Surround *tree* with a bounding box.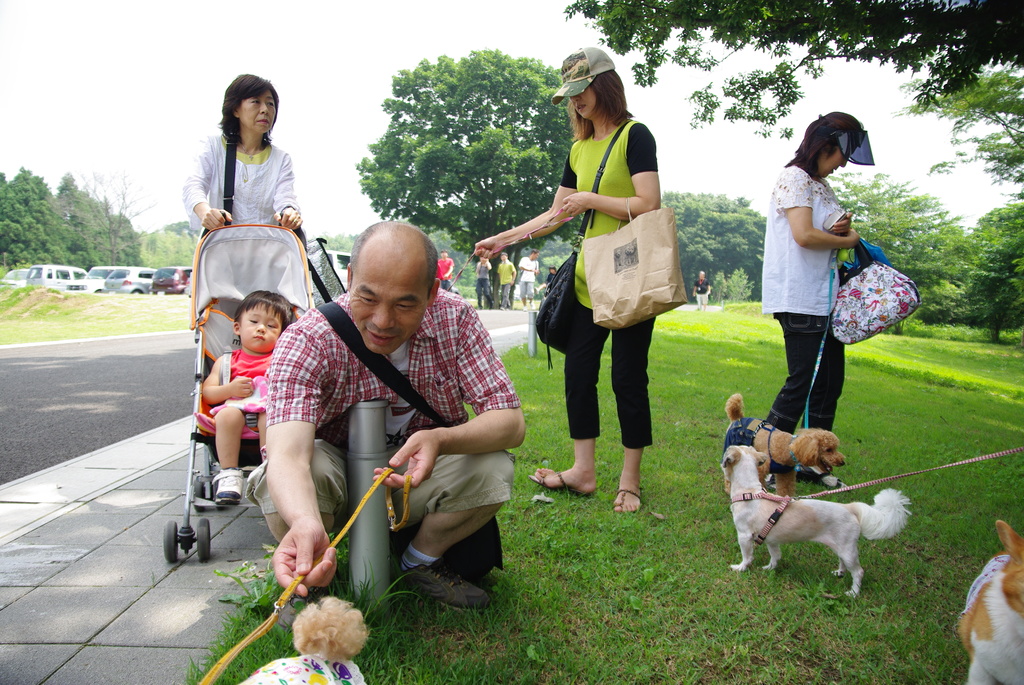
region(0, 153, 157, 272).
